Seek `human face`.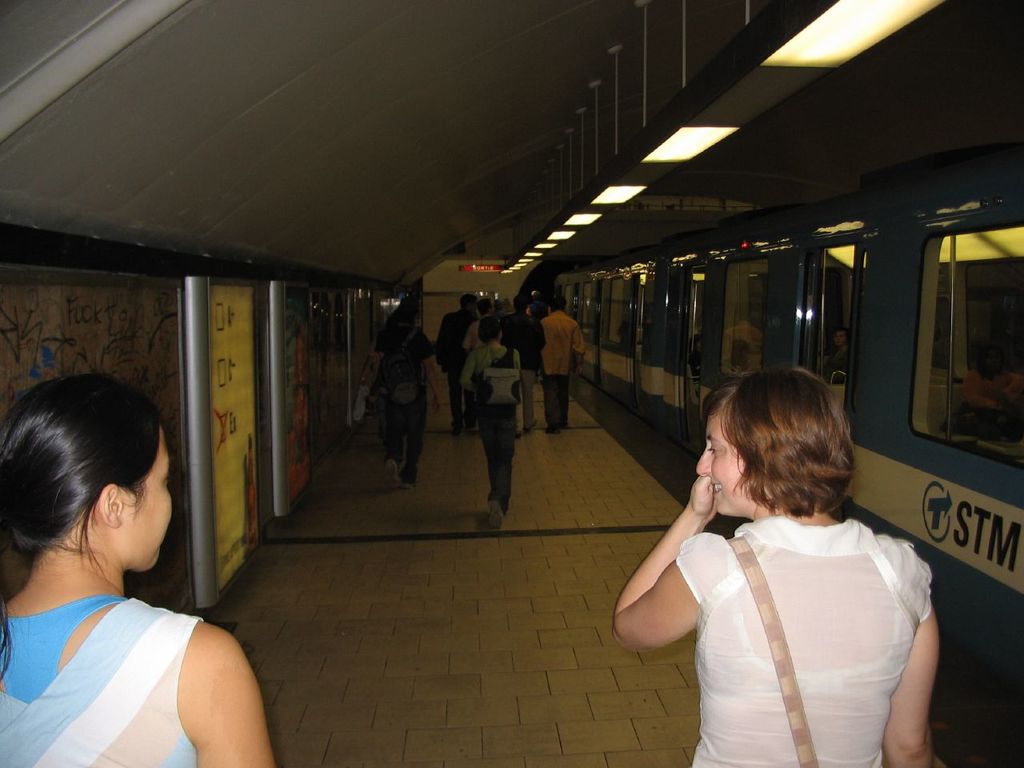
rect(697, 404, 749, 514).
